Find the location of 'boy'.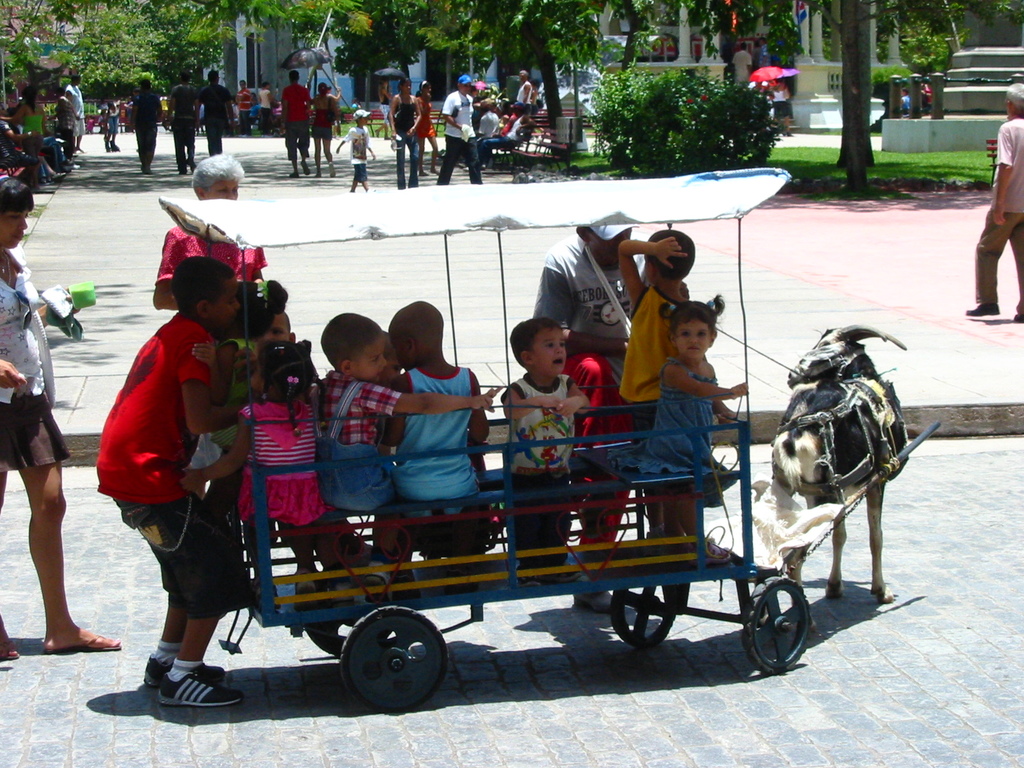
Location: select_region(307, 314, 503, 602).
